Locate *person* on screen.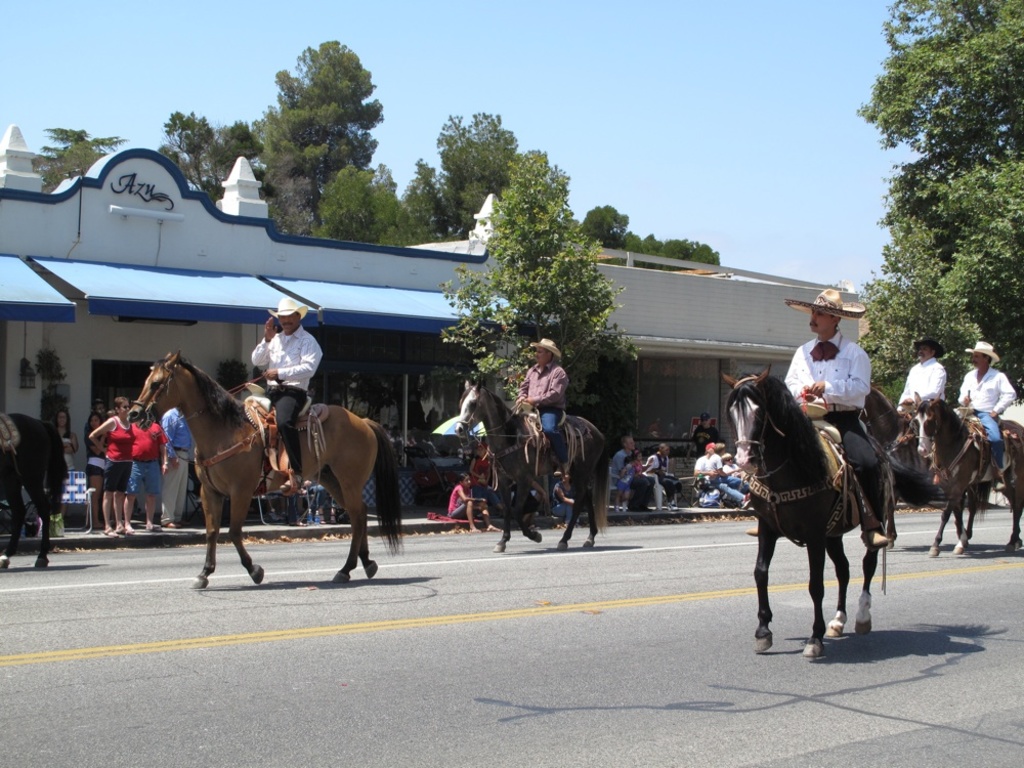
On screen at Rect(75, 402, 108, 446).
